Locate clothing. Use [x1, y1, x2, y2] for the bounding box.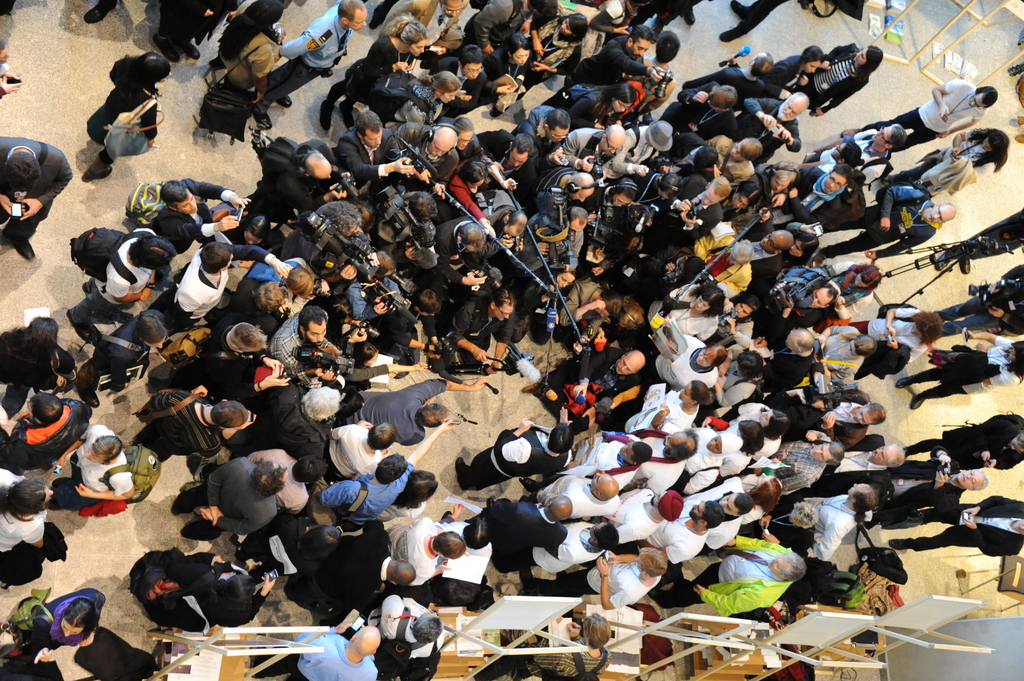
[660, 547, 791, 623].
